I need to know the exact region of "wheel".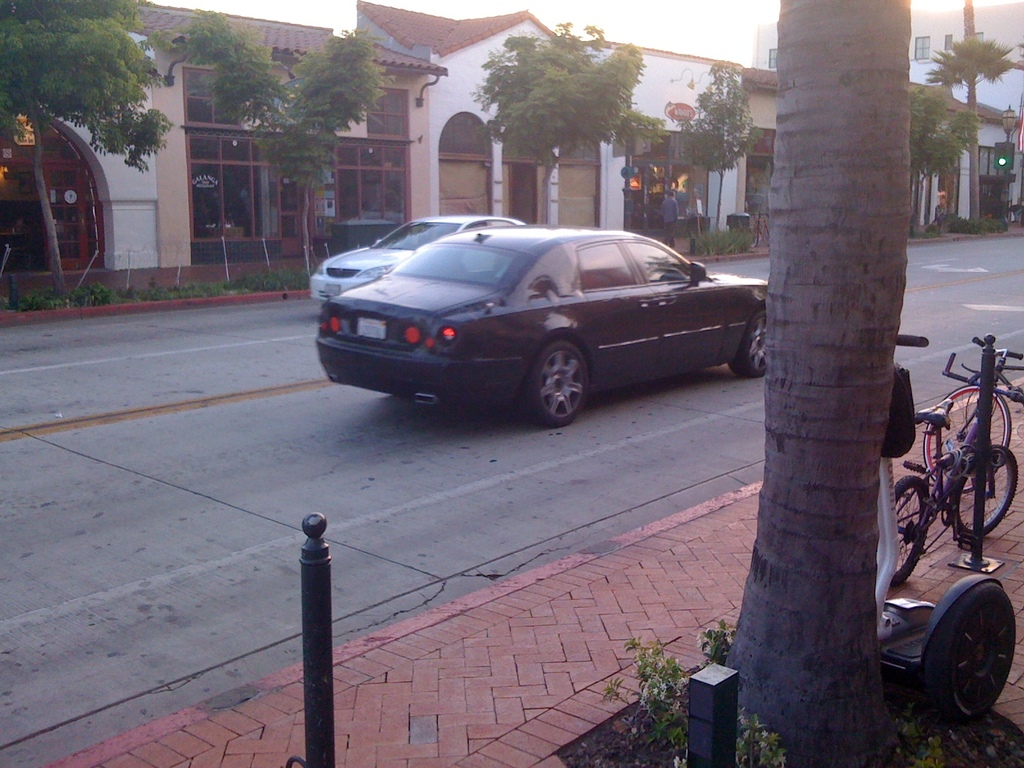
Region: box(531, 342, 589, 429).
